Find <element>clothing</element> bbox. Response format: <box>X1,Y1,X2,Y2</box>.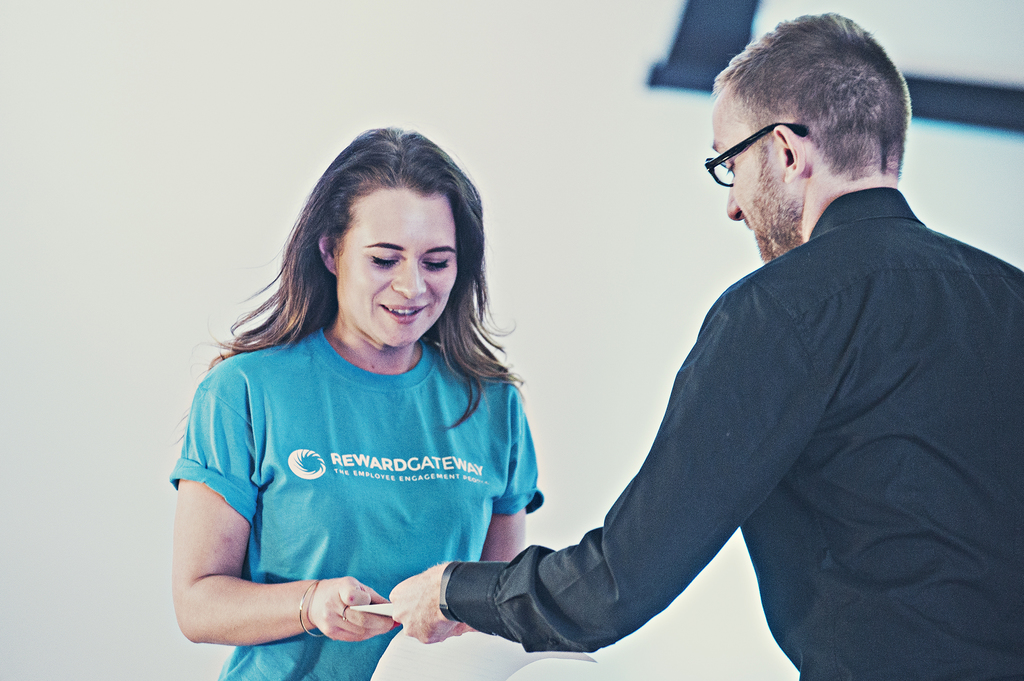
<box>185,291,536,635</box>.
